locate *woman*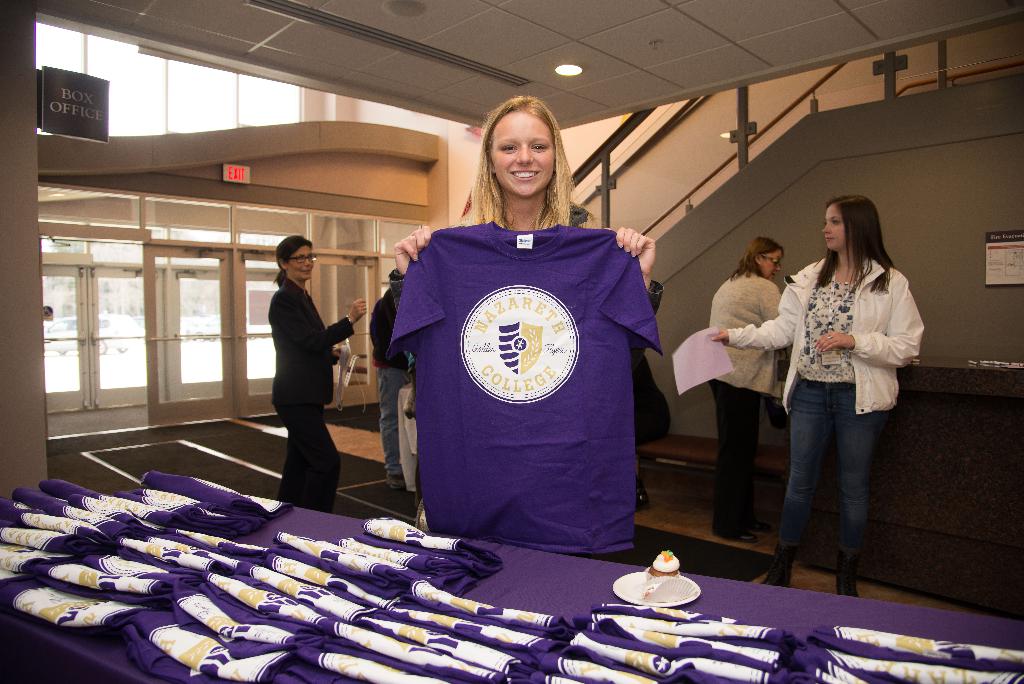
(761, 191, 916, 610)
